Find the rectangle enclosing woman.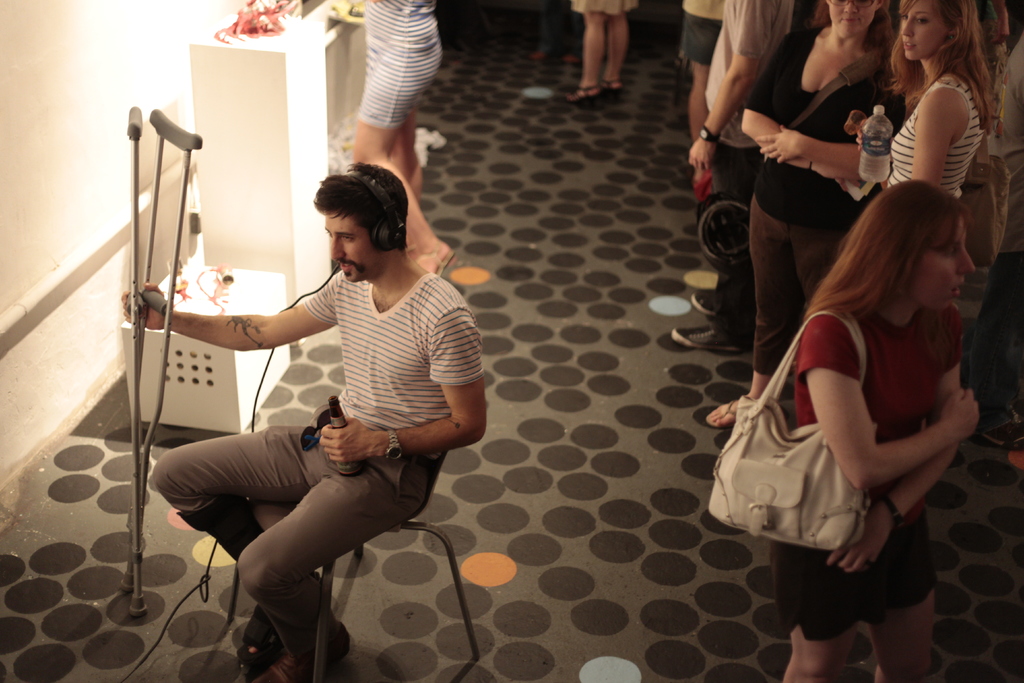
box=[776, 181, 982, 682].
